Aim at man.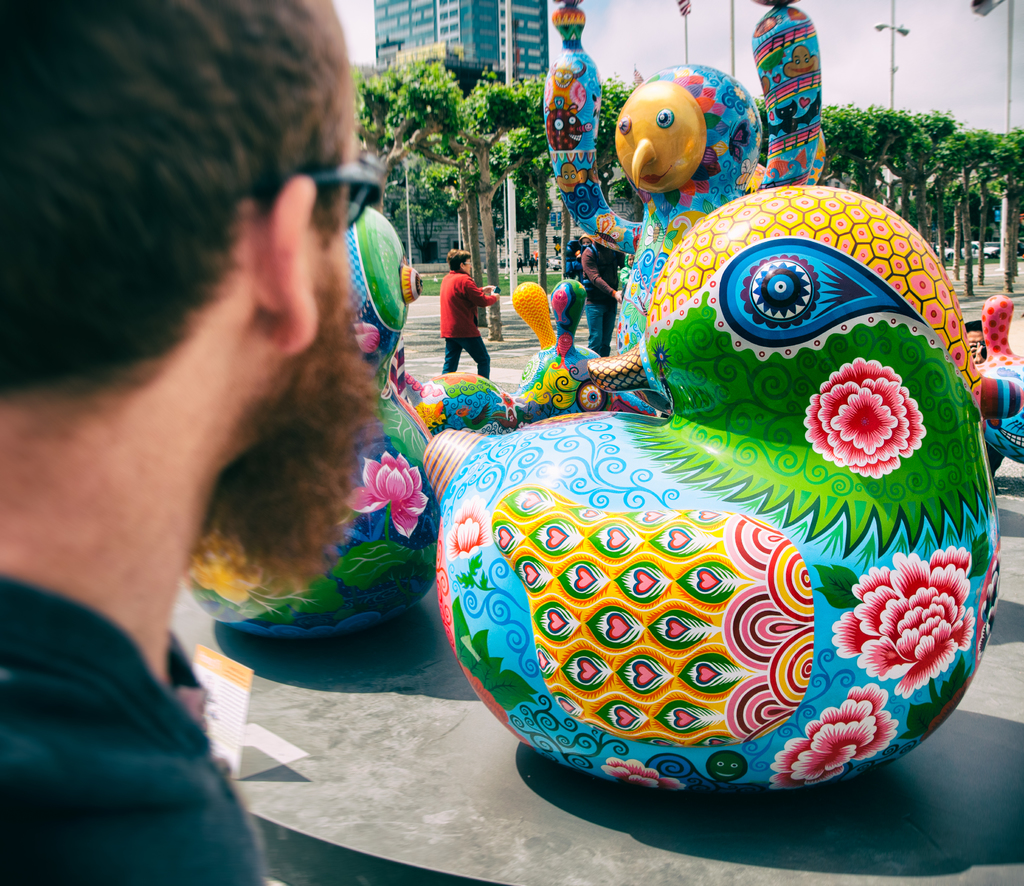
Aimed at 580, 243, 625, 361.
